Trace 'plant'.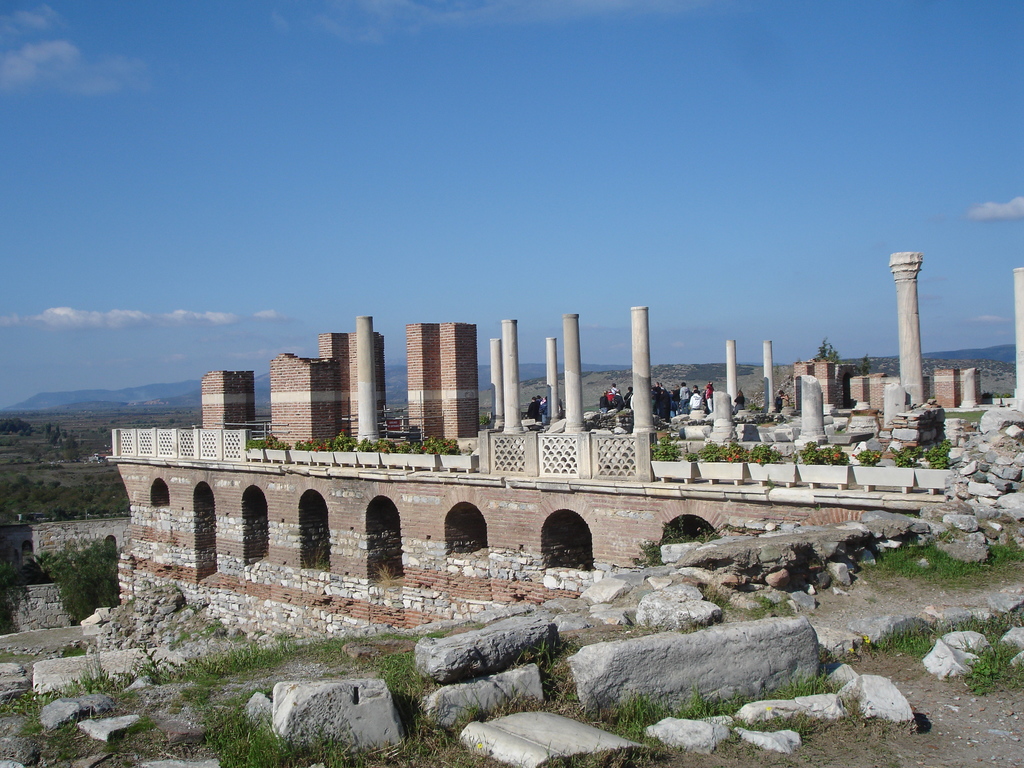
Traced to <region>300, 543, 332, 573</region>.
